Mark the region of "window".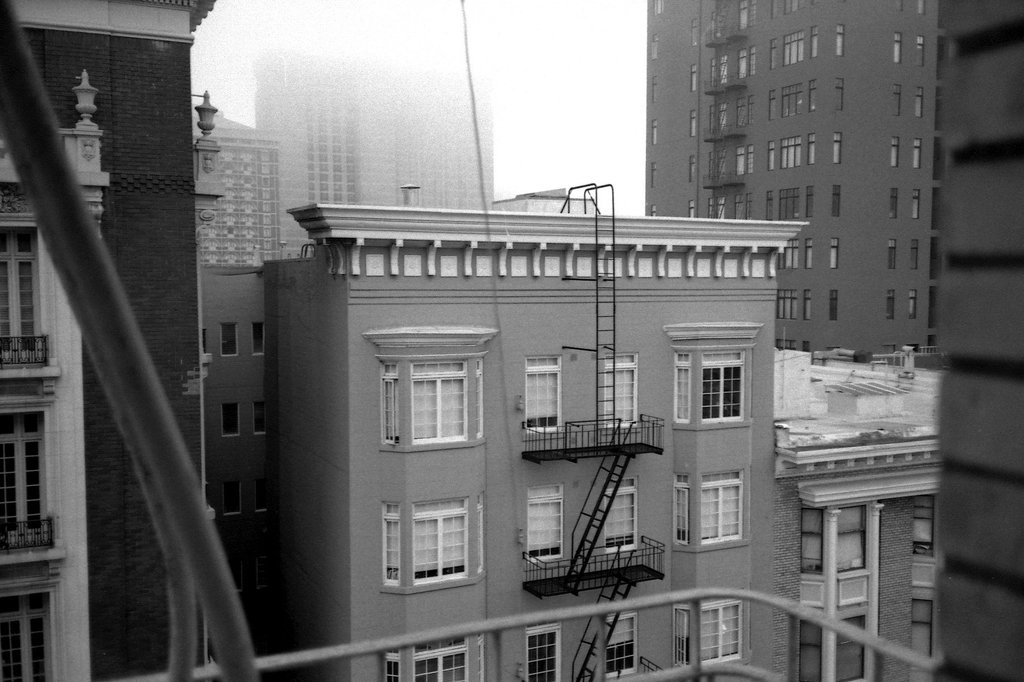
Region: [x1=607, y1=608, x2=637, y2=676].
